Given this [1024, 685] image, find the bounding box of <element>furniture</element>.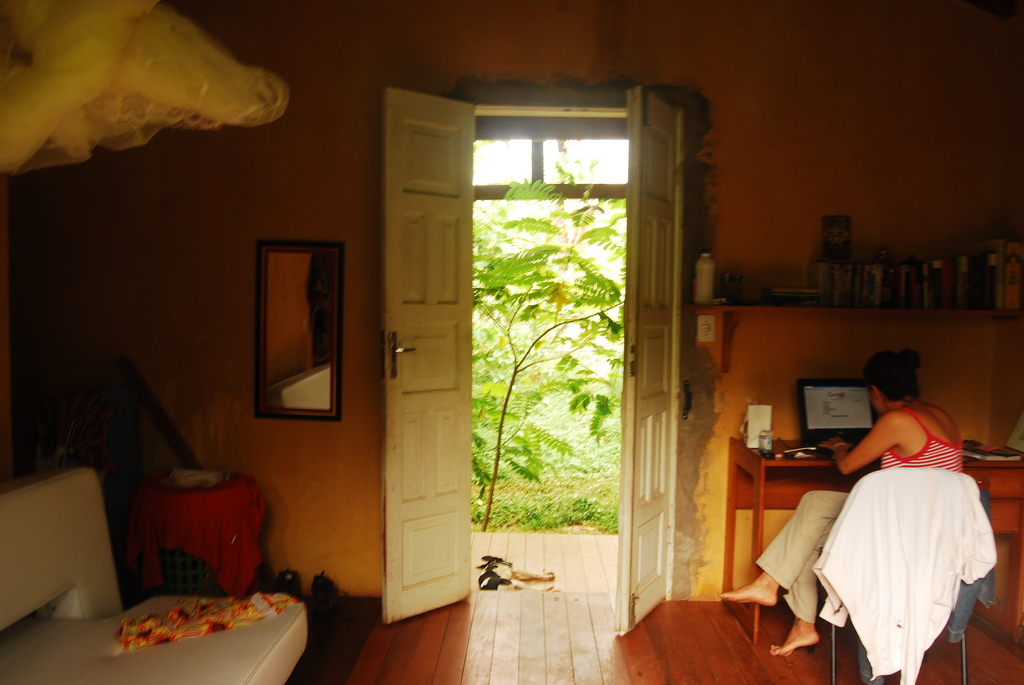
select_region(124, 477, 264, 598).
